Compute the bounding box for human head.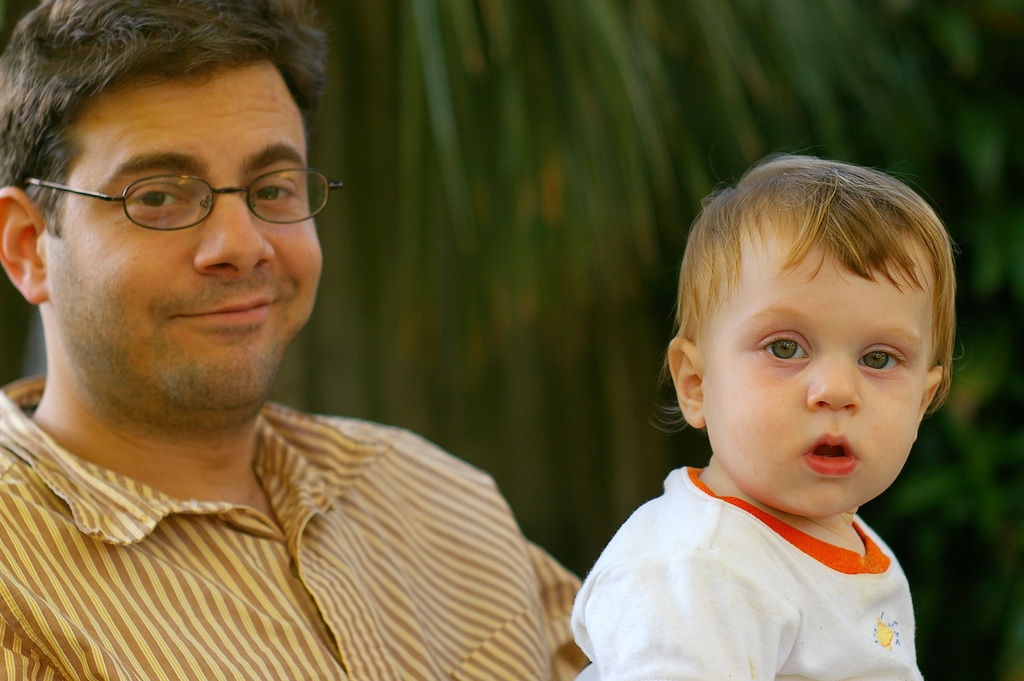
bbox(0, 0, 345, 450).
